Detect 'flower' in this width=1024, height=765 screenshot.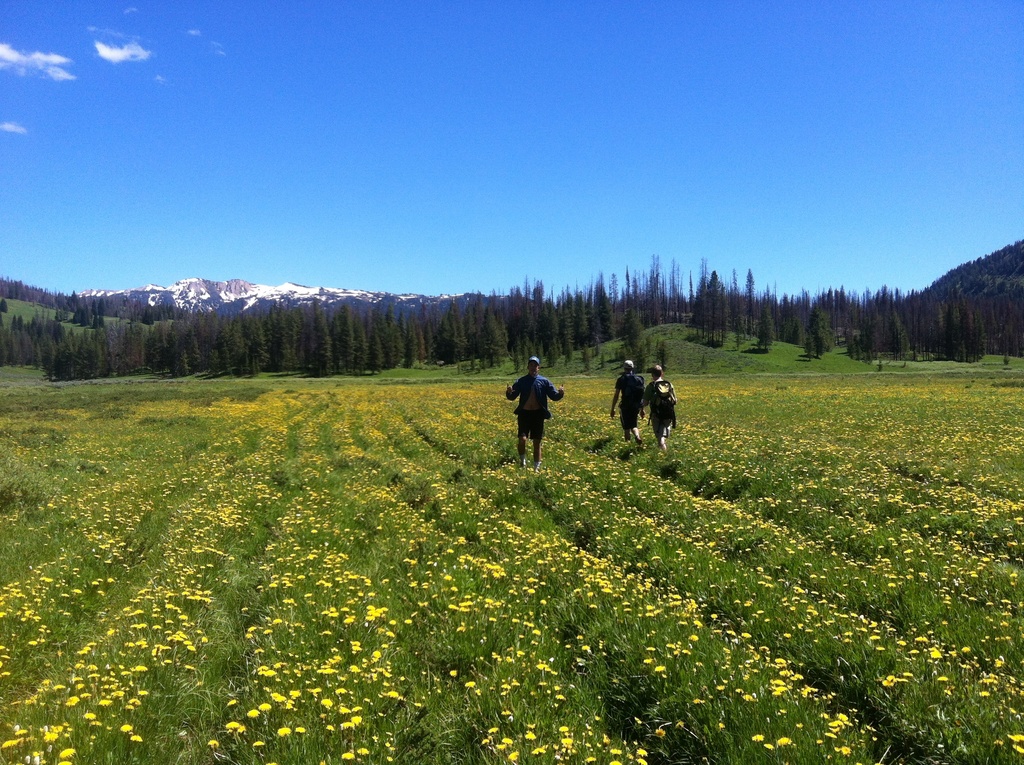
Detection: select_region(223, 718, 244, 732).
